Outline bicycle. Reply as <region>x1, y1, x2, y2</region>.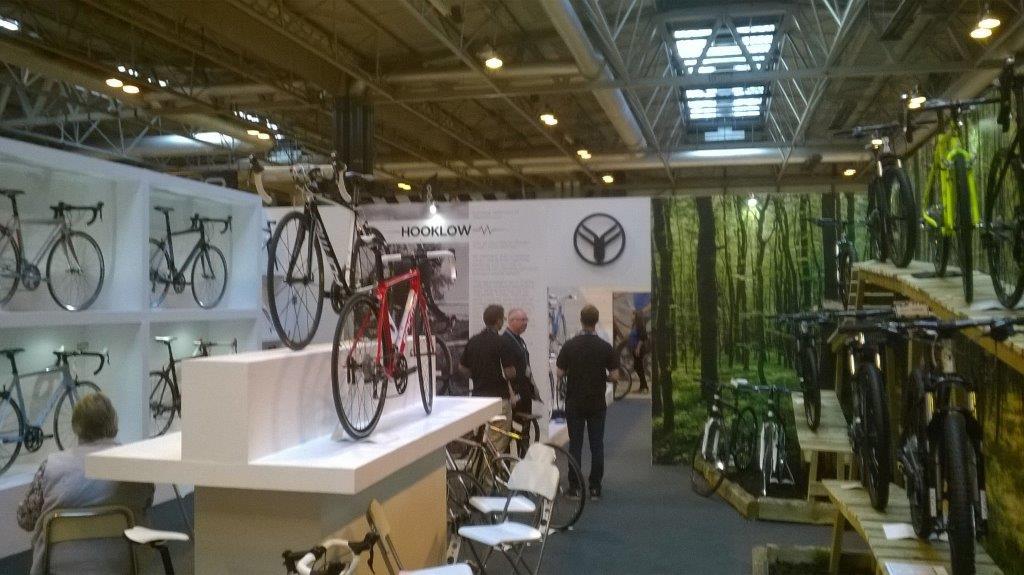
<region>486, 404, 589, 542</region>.
